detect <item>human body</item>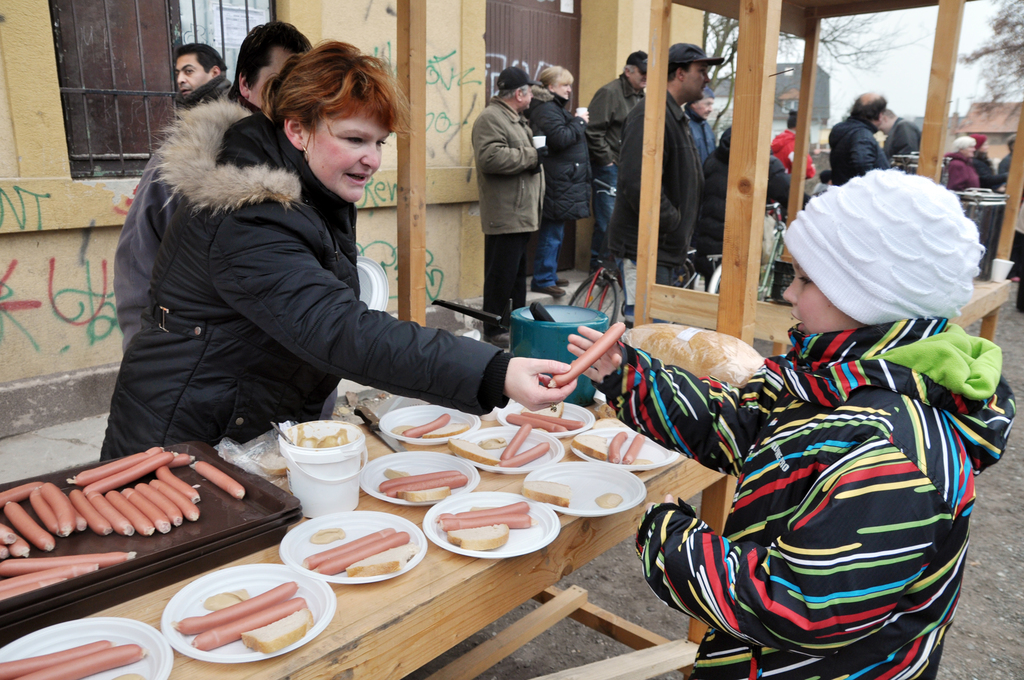
rect(104, 55, 496, 476)
